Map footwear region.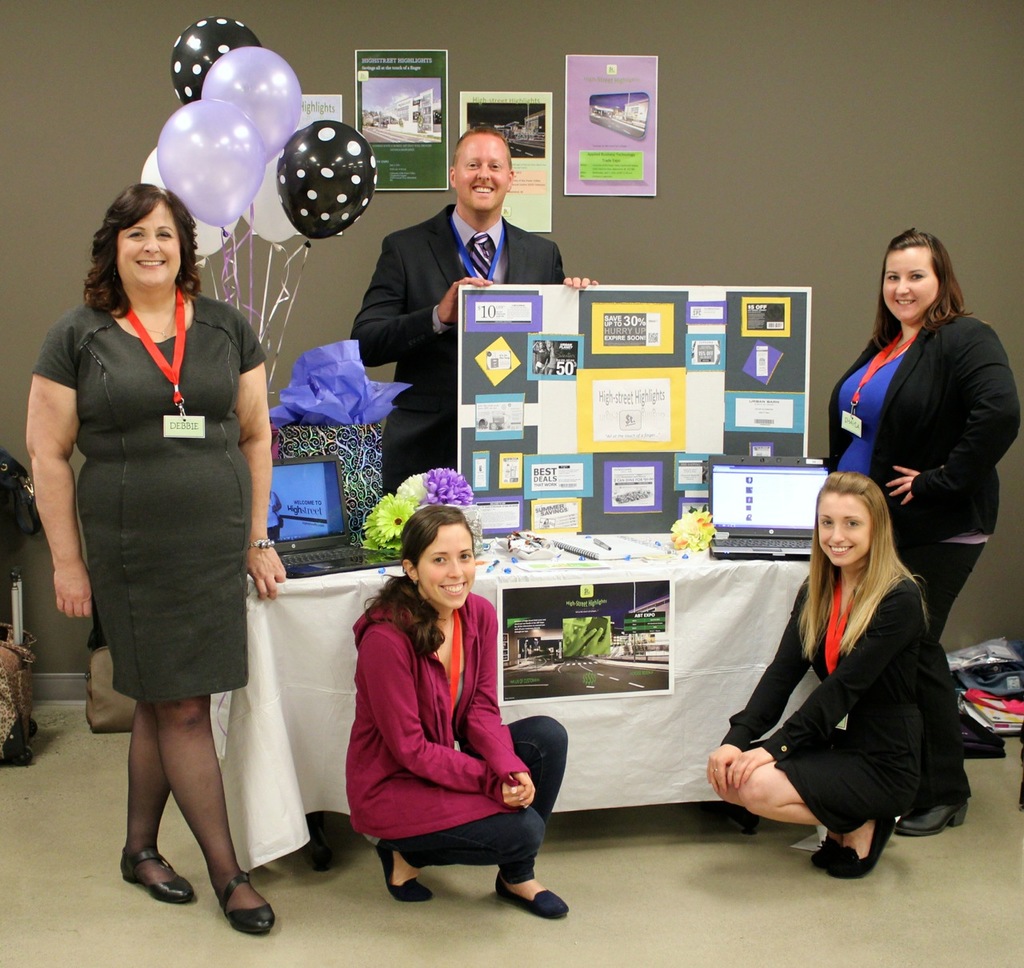
Mapped to locate(806, 822, 839, 870).
